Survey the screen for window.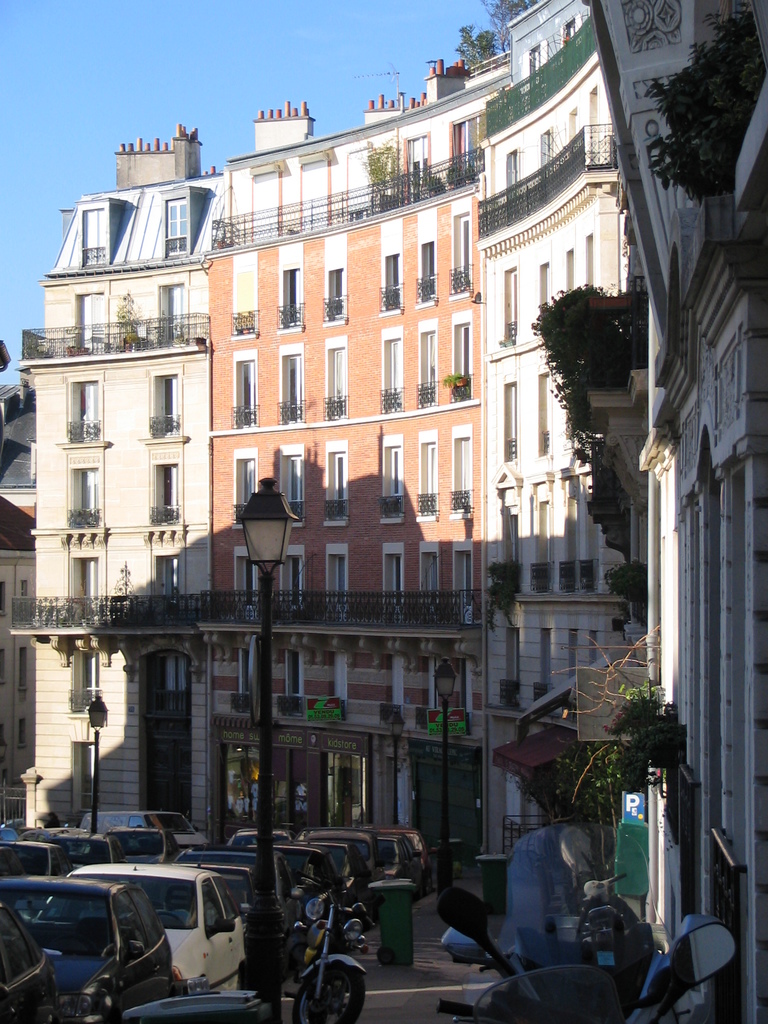
Survey found: 77 470 107 522.
